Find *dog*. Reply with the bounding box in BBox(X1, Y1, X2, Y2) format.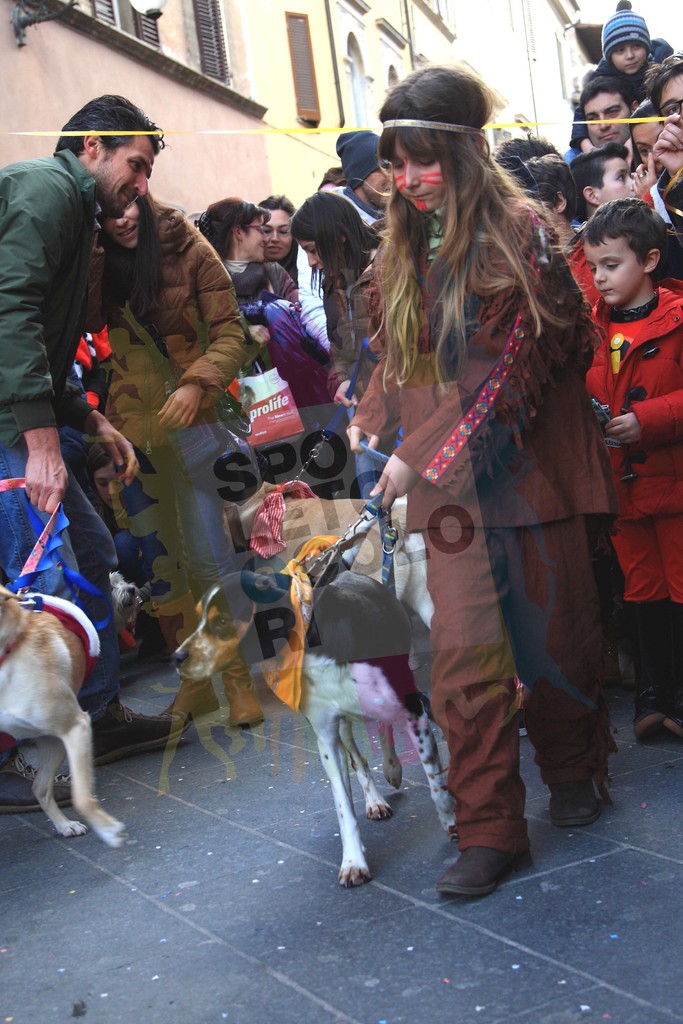
BBox(171, 573, 456, 889).
